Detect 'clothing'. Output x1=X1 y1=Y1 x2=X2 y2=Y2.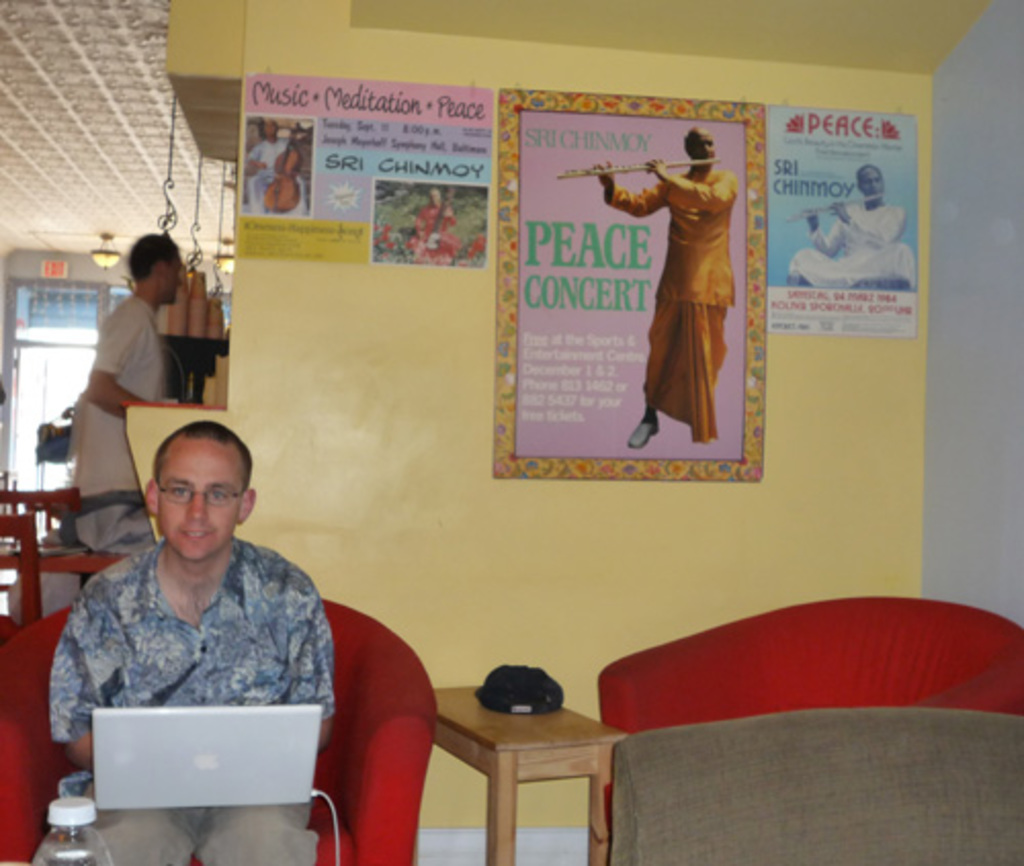
x1=633 y1=174 x2=754 y2=438.
